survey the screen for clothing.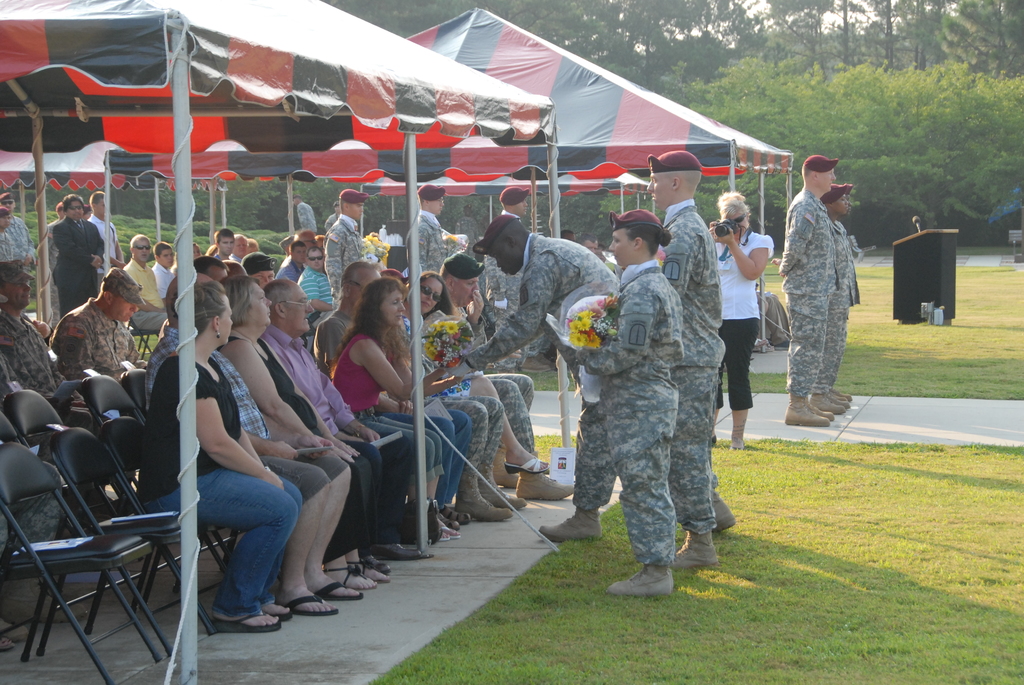
Survey found: [left=412, top=202, right=451, bottom=277].
